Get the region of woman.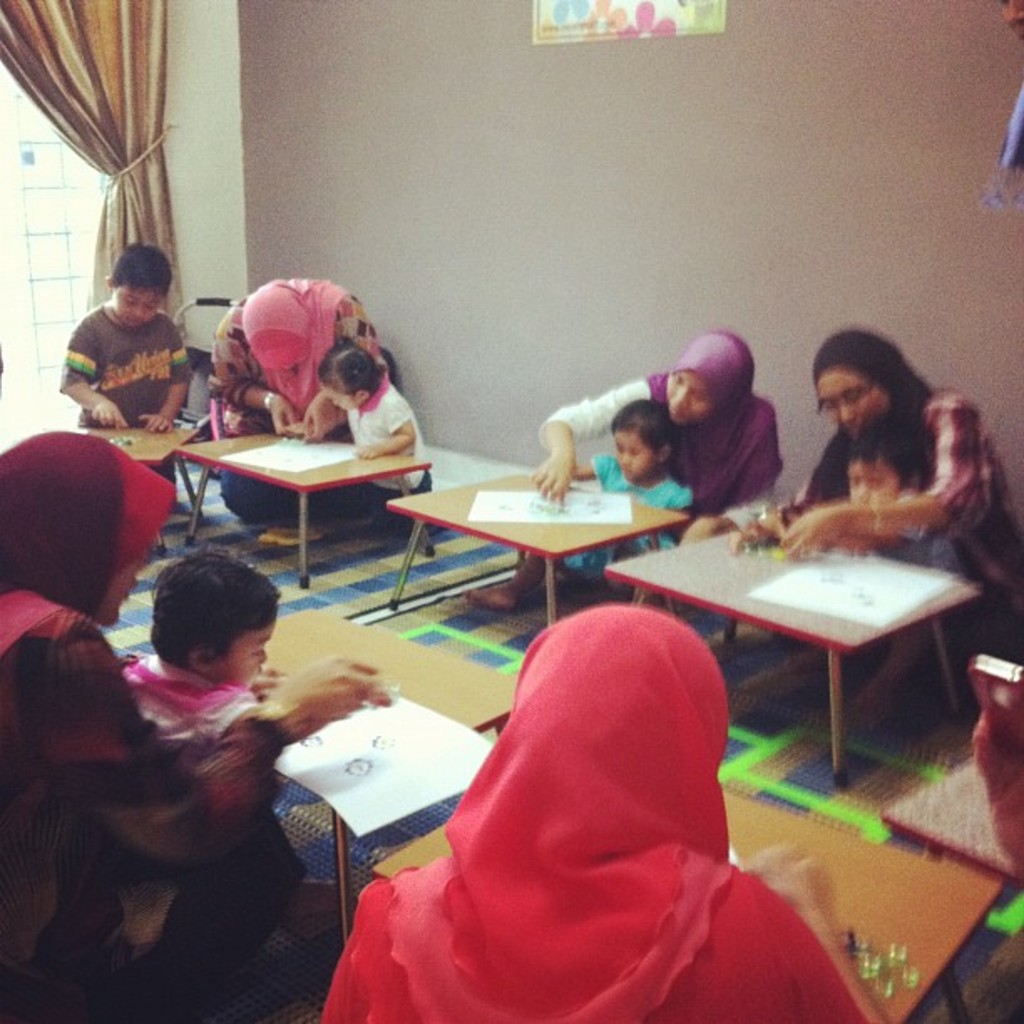
0:432:383:1022.
